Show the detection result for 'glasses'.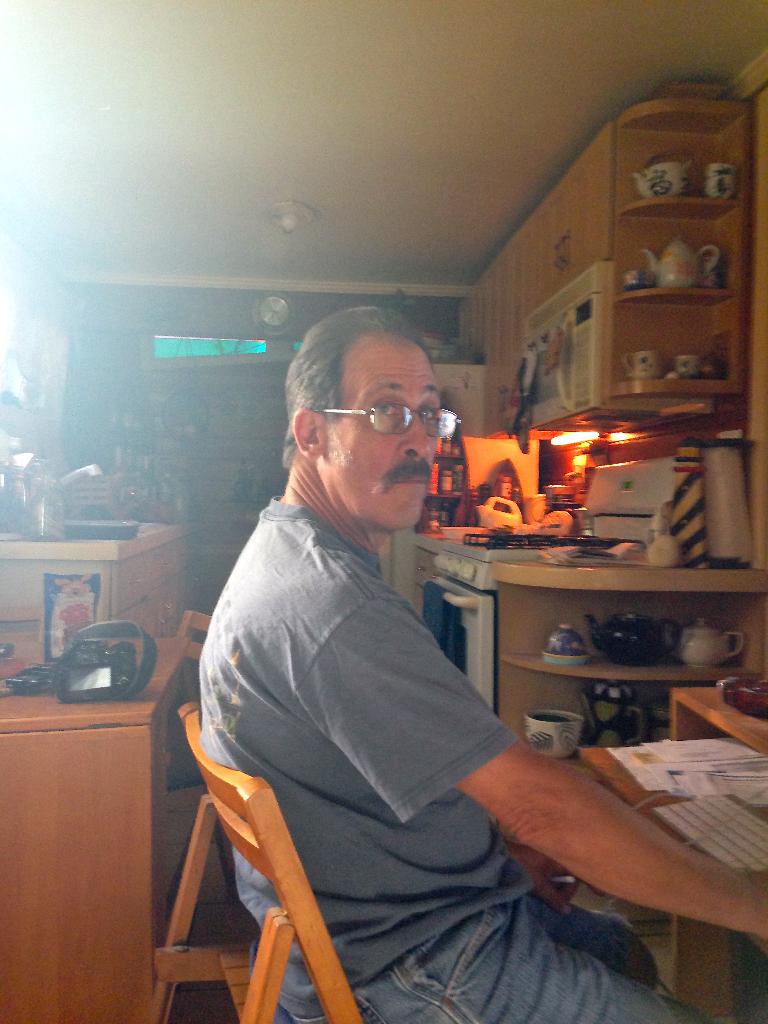
322,399,464,442.
